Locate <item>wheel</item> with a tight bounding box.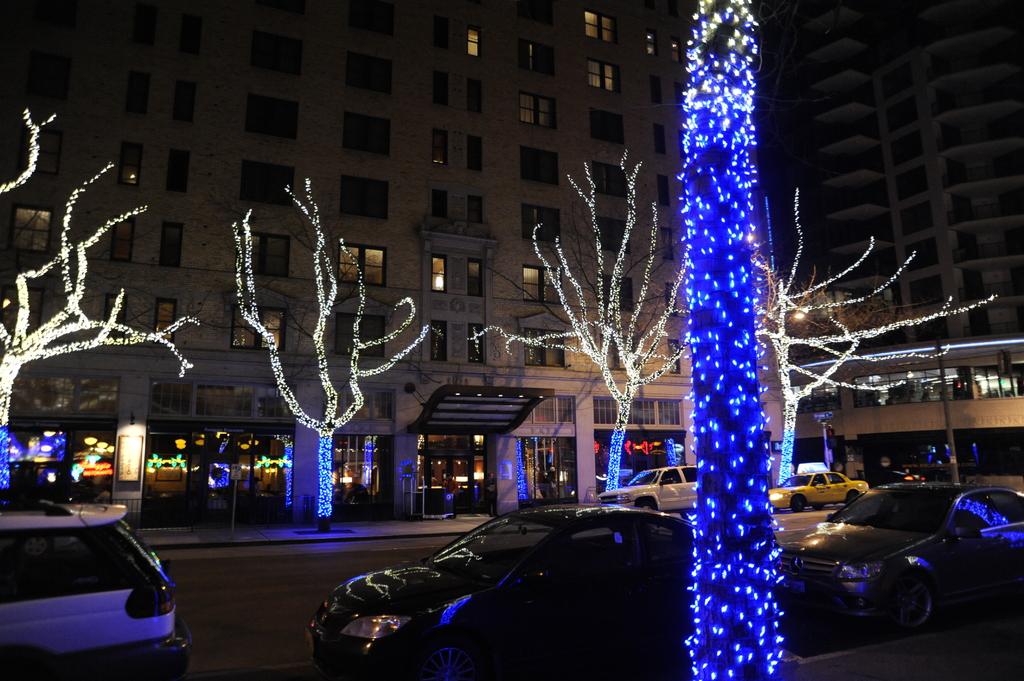
(886,573,938,626).
